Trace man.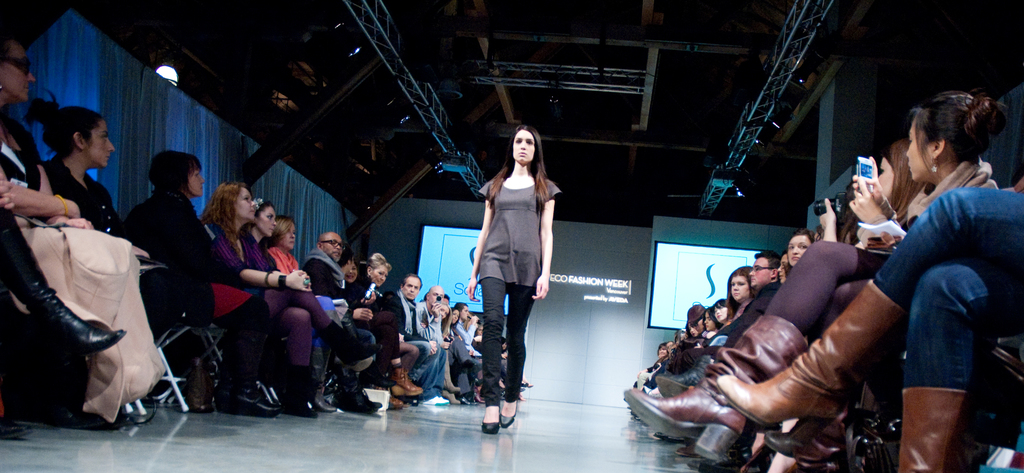
Traced to 391, 257, 442, 408.
